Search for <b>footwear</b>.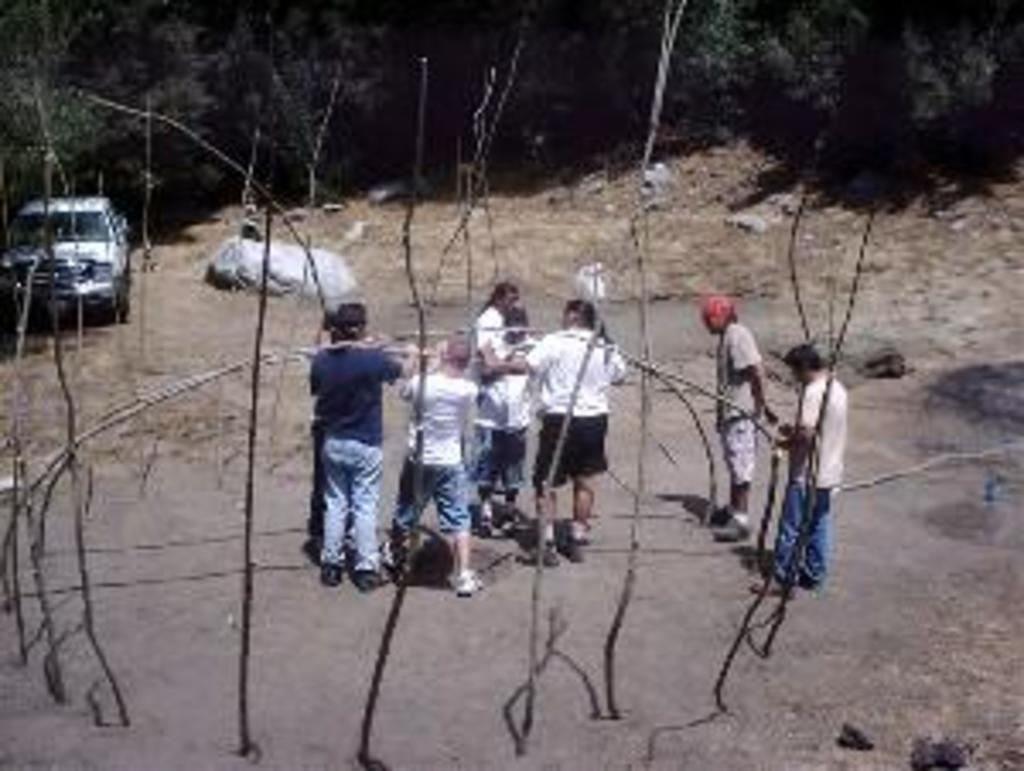
Found at pyautogui.locateOnScreen(795, 566, 802, 587).
